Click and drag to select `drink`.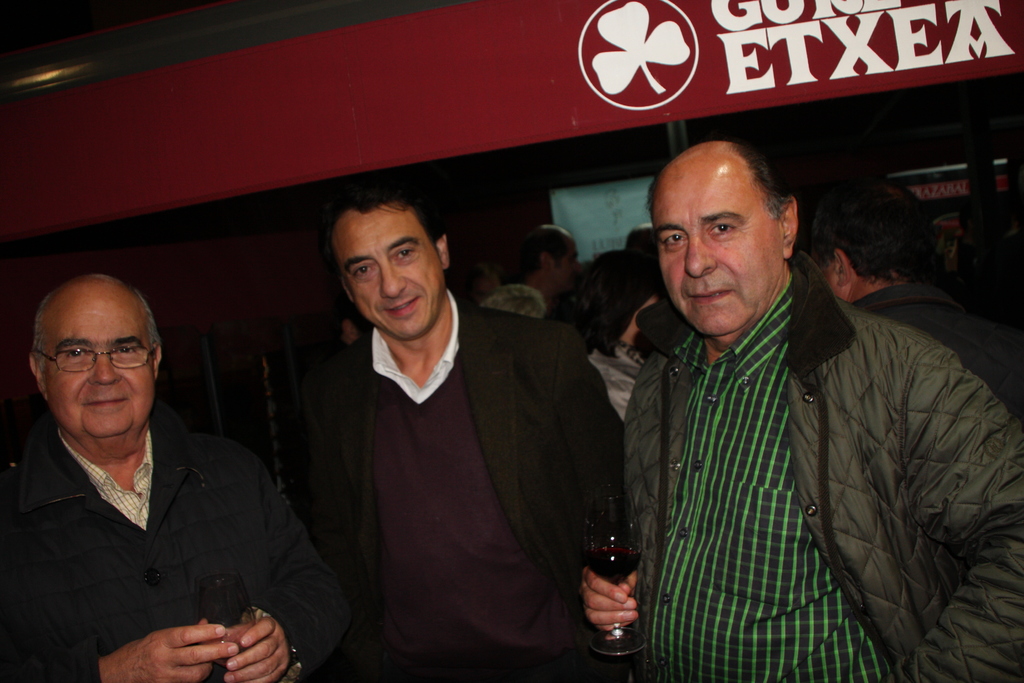
Selection: <bbox>582, 548, 642, 586</bbox>.
